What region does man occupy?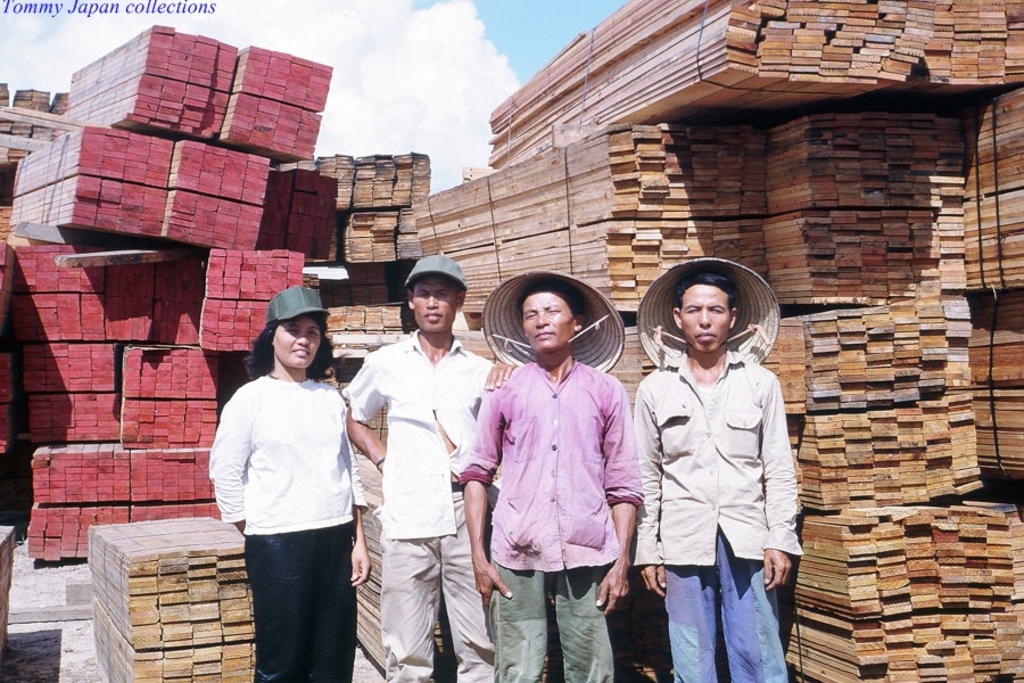
[629, 274, 800, 682].
